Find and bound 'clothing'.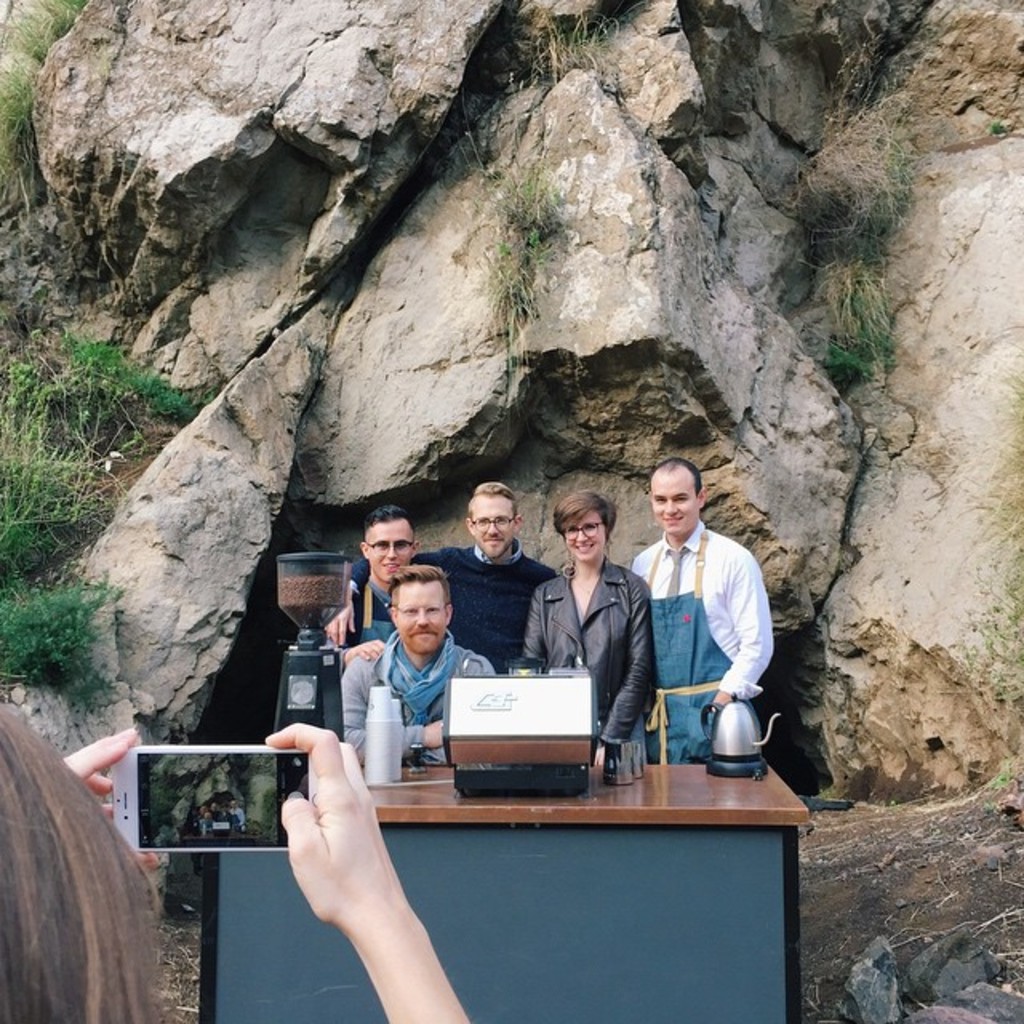
Bound: {"left": 619, "top": 506, "right": 771, "bottom": 763}.
